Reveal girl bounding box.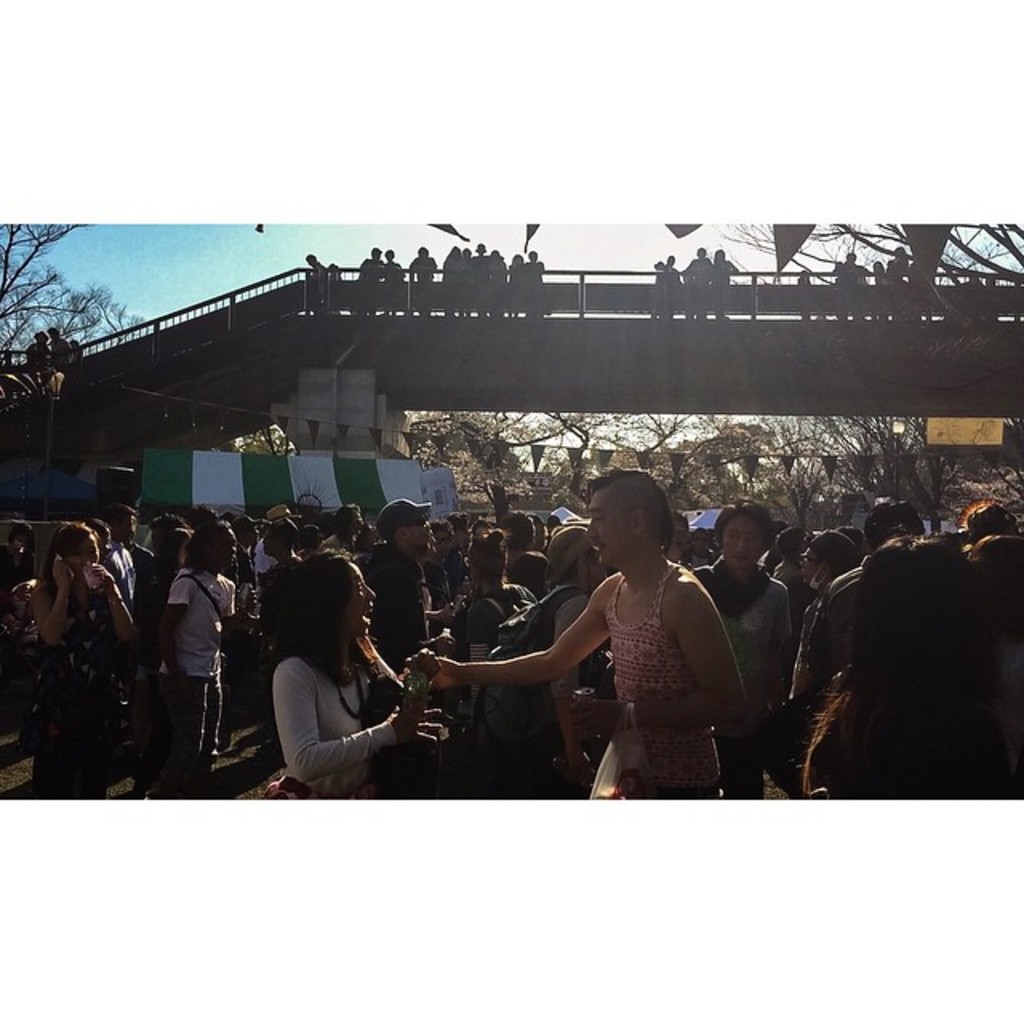
Revealed: bbox(0, 523, 37, 613).
